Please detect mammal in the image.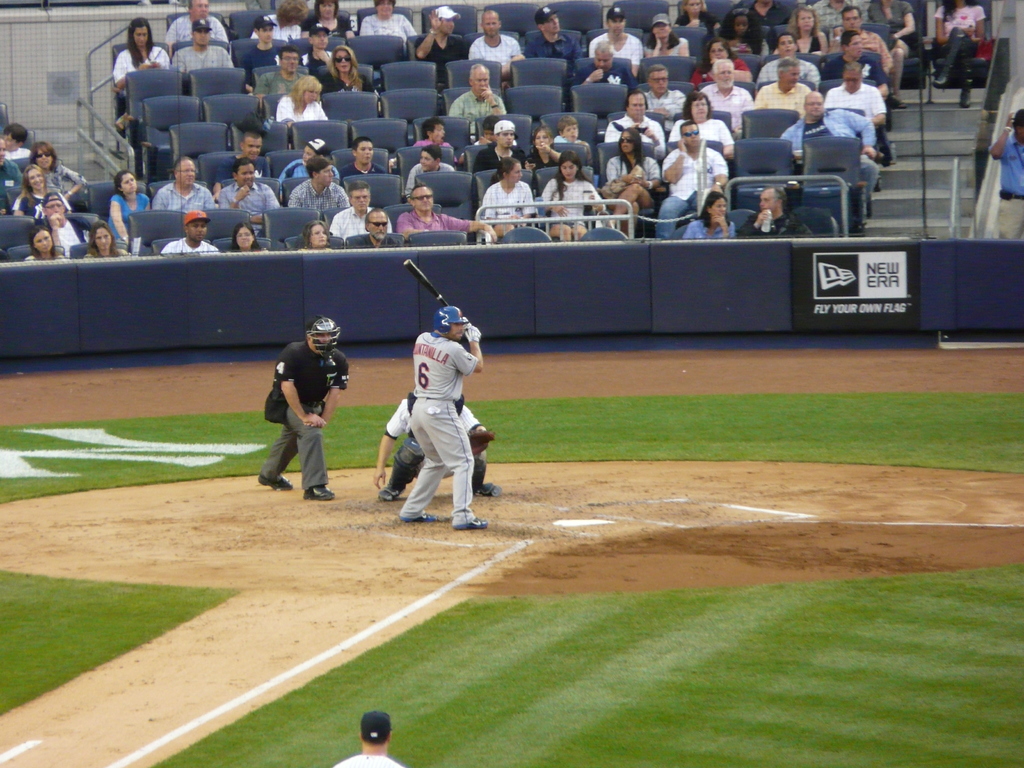
bbox(585, 0, 644, 74).
